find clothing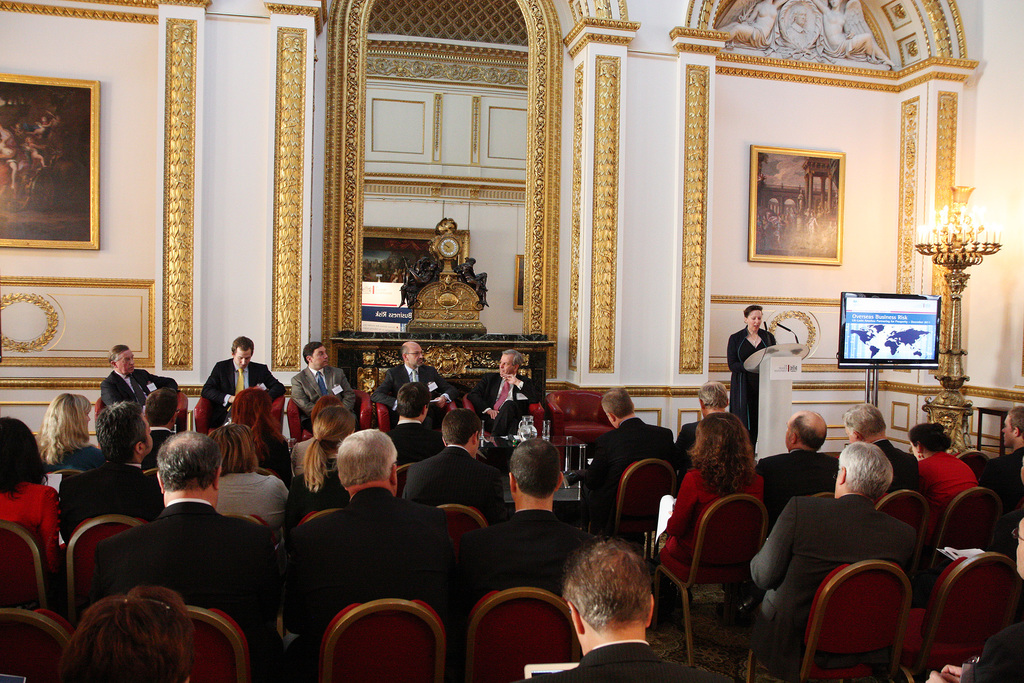
<region>146, 427, 177, 473</region>
